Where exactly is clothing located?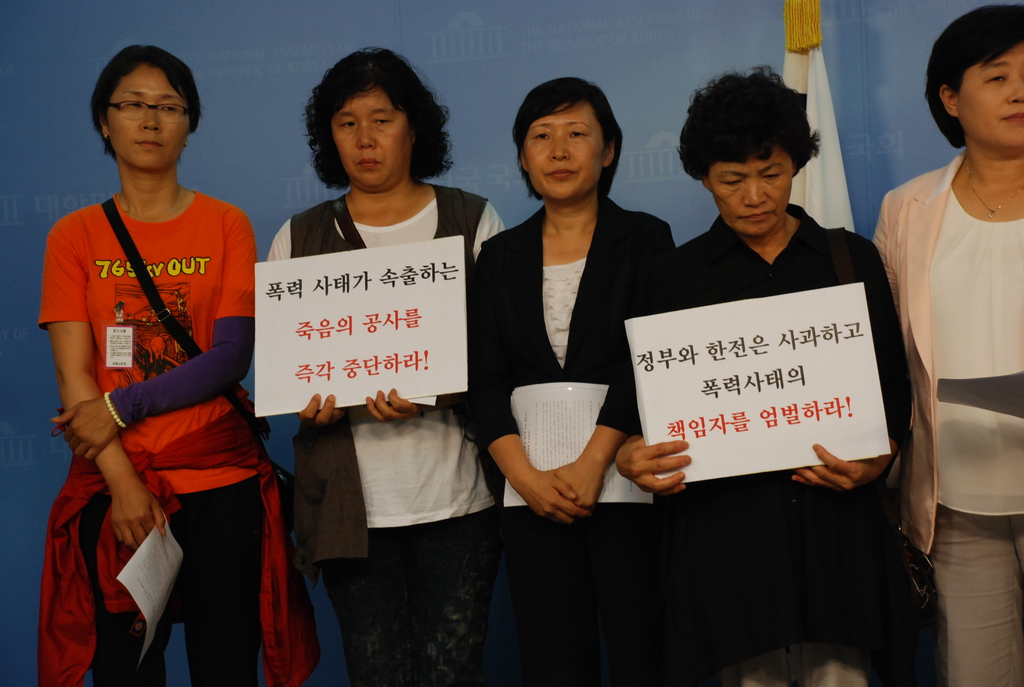
Its bounding box is Rect(616, 210, 934, 686).
